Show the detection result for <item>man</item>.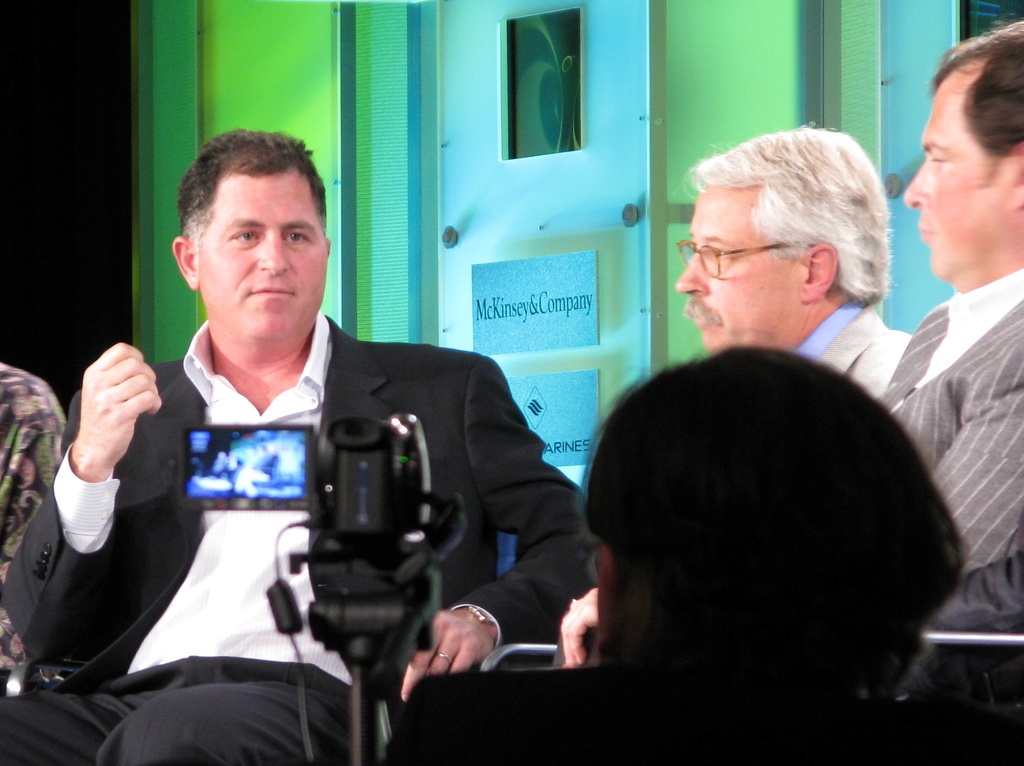
(left=0, top=356, right=67, bottom=694).
